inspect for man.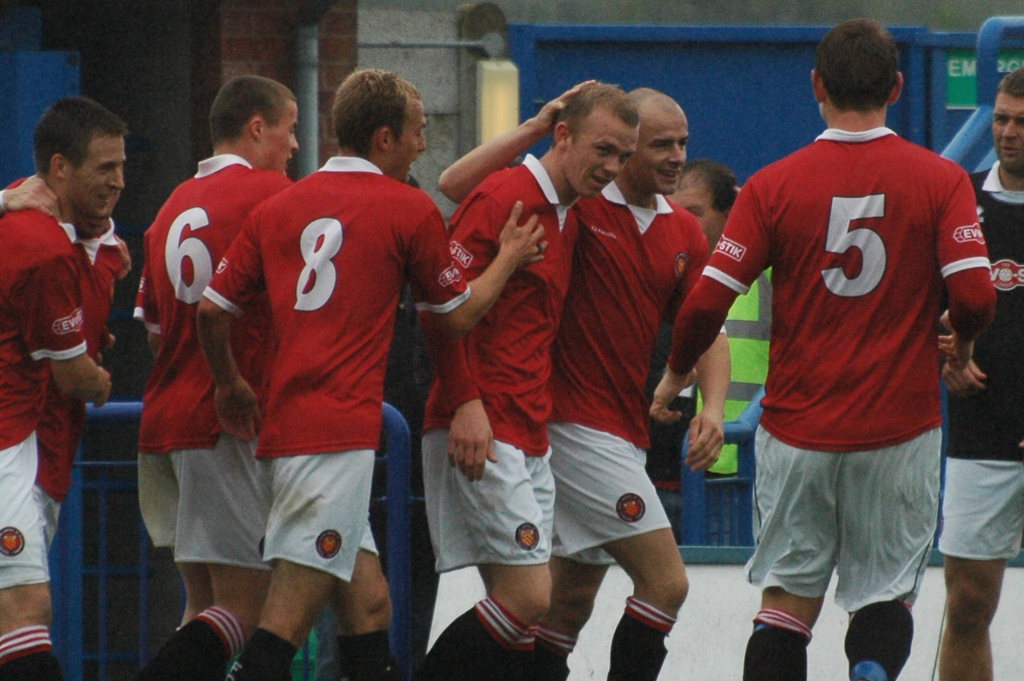
Inspection: bbox=(666, 162, 770, 480).
